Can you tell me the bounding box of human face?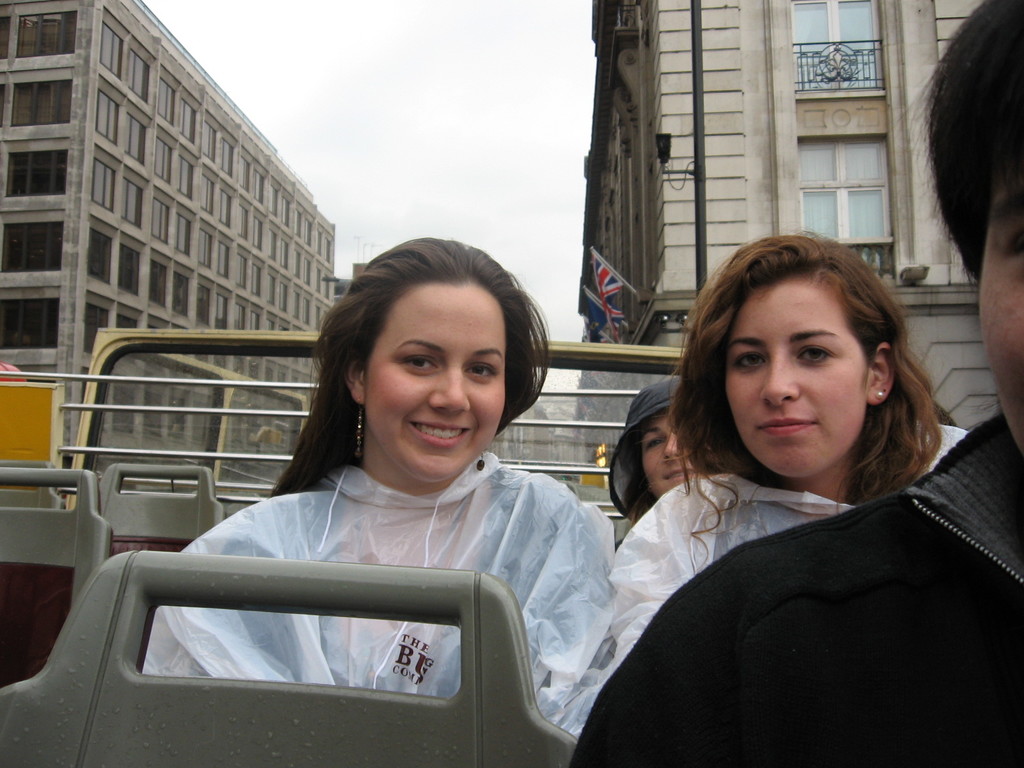
l=367, t=287, r=511, b=475.
